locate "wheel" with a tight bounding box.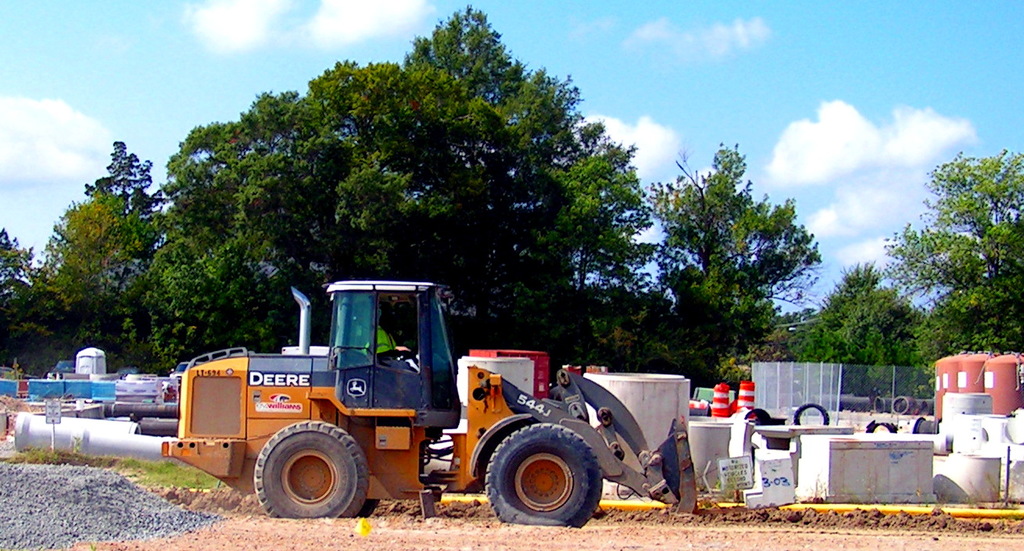
x1=793 y1=404 x2=831 y2=424.
